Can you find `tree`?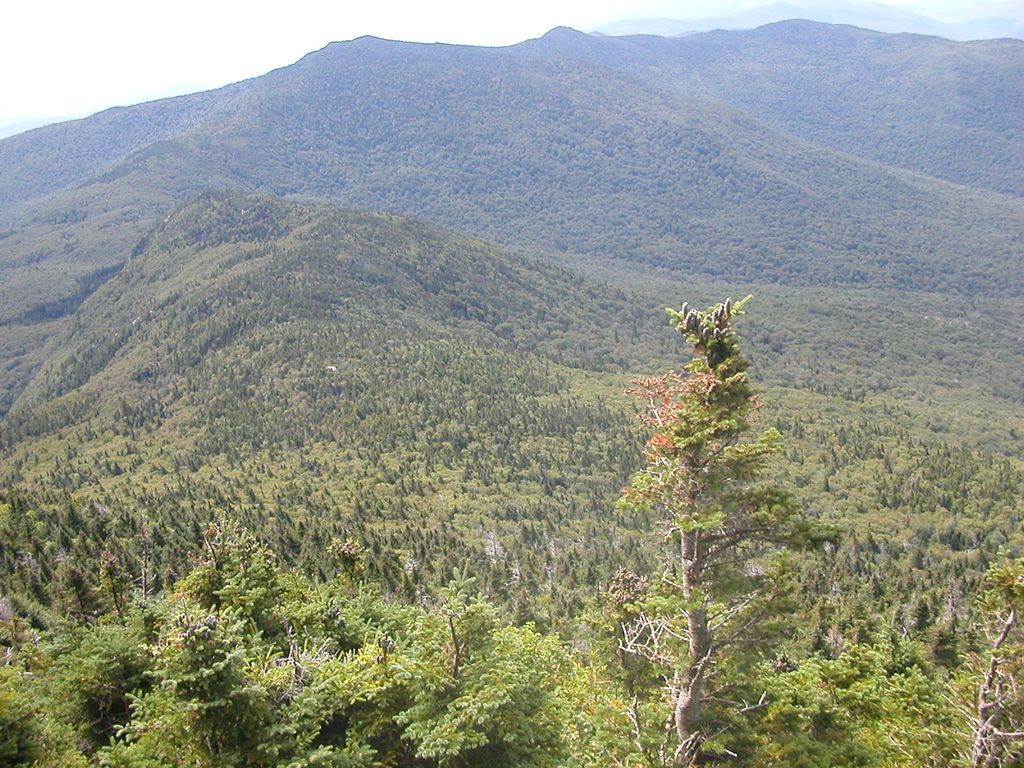
Yes, bounding box: BBox(344, 552, 591, 767).
